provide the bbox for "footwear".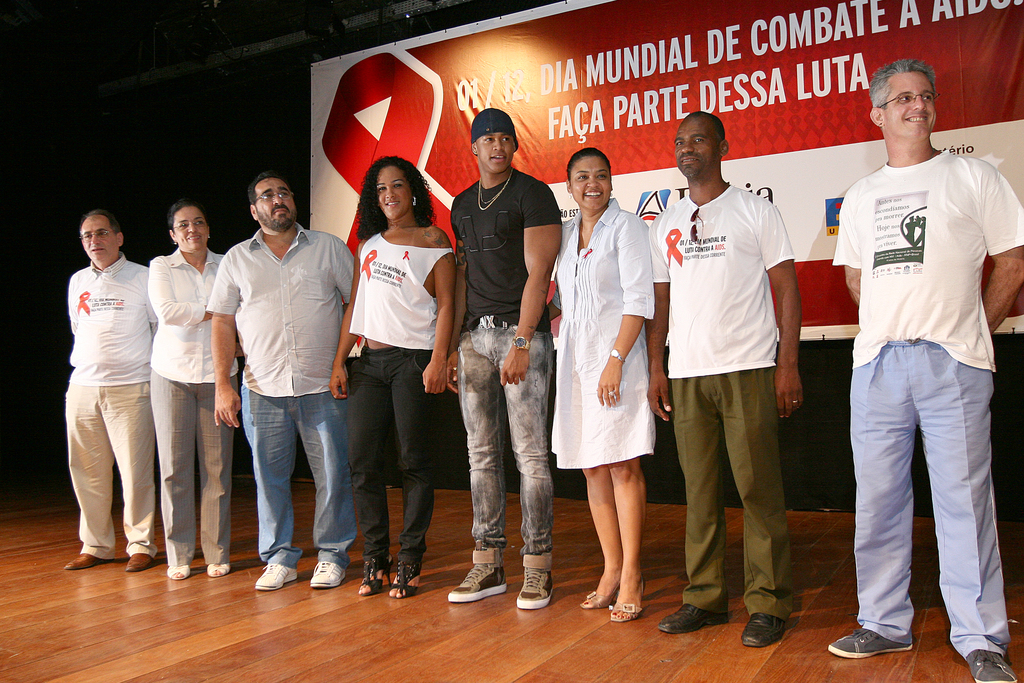
660, 601, 732, 634.
